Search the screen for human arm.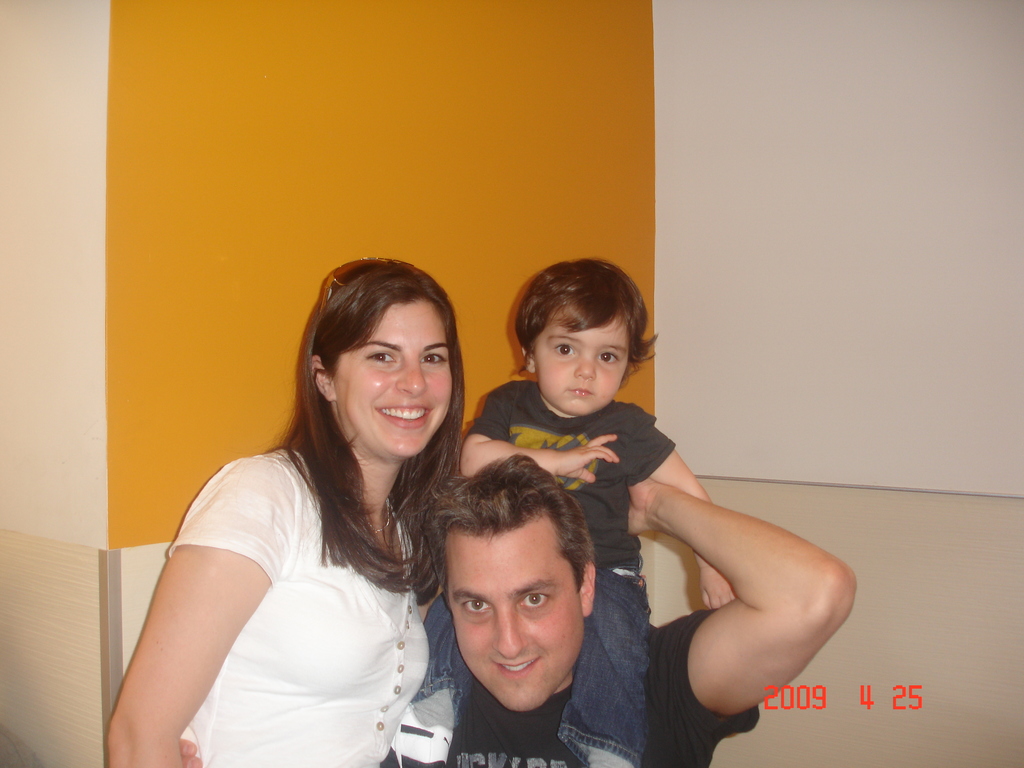
Found at [459, 396, 614, 495].
